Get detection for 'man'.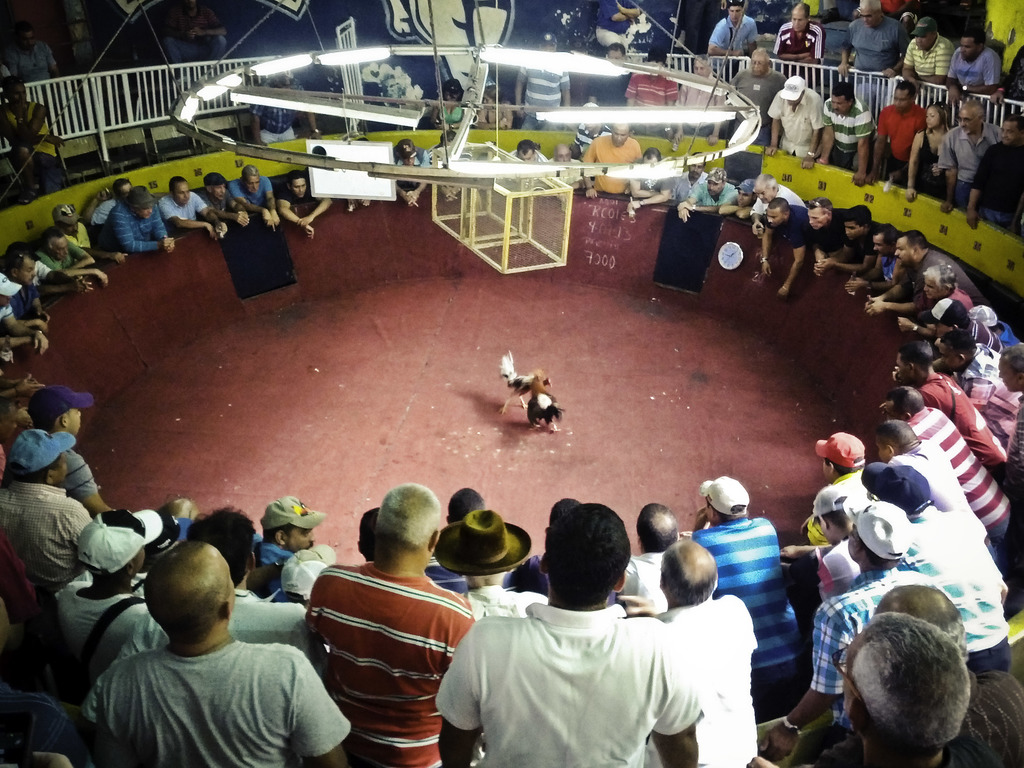
Detection: {"left": 416, "top": 129, "right": 470, "bottom": 201}.
